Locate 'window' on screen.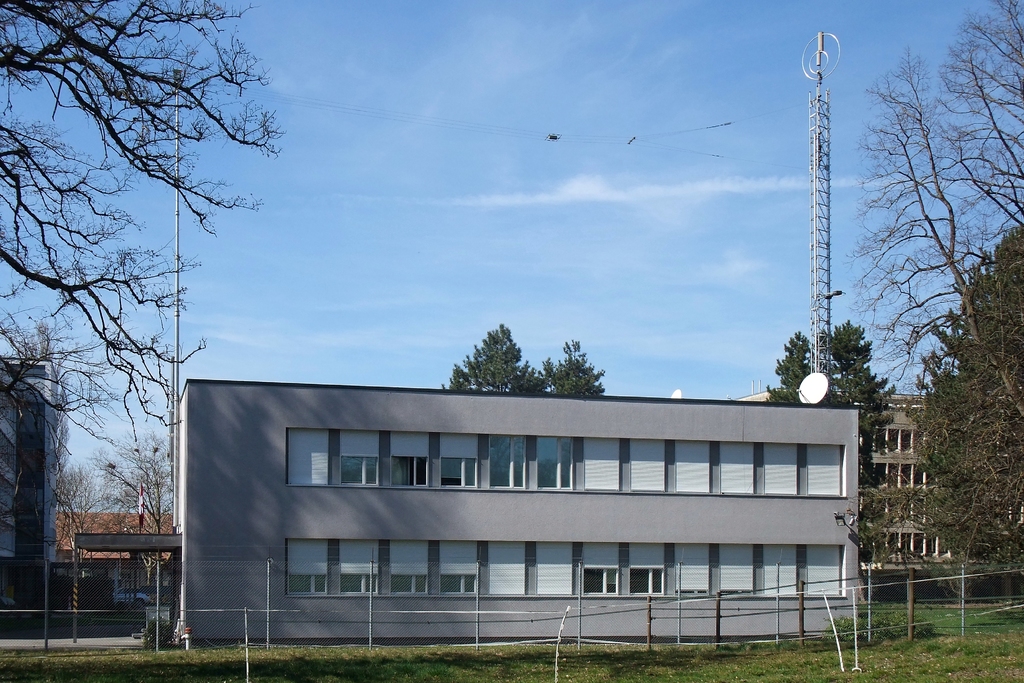
On screen at Rect(286, 575, 328, 597).
